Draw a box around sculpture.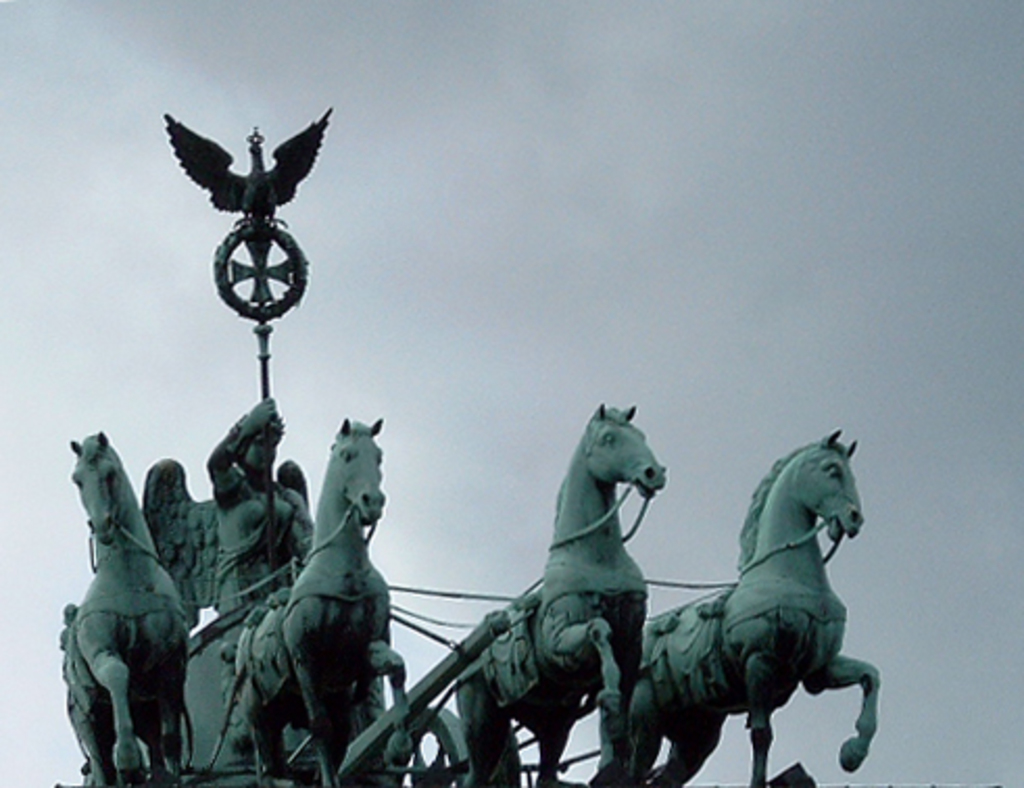
bbox=(152, 390, 325, 778).
